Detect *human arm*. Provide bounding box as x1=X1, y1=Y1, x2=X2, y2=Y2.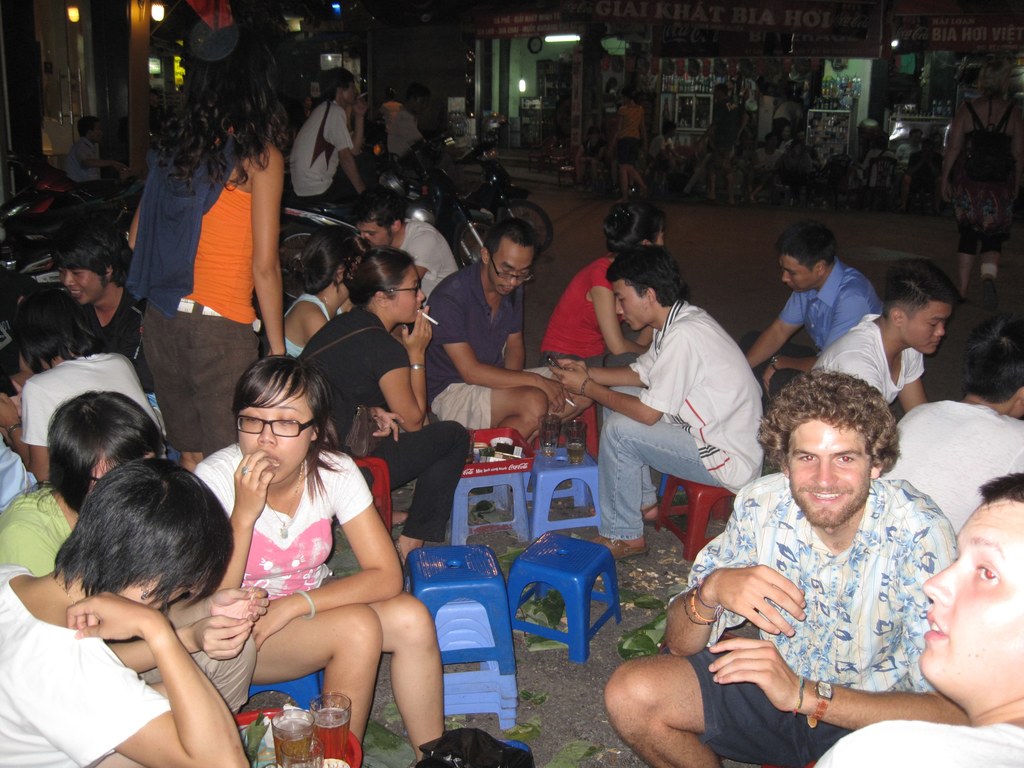
x1=108, y1=616, x2=257, y2=677.
